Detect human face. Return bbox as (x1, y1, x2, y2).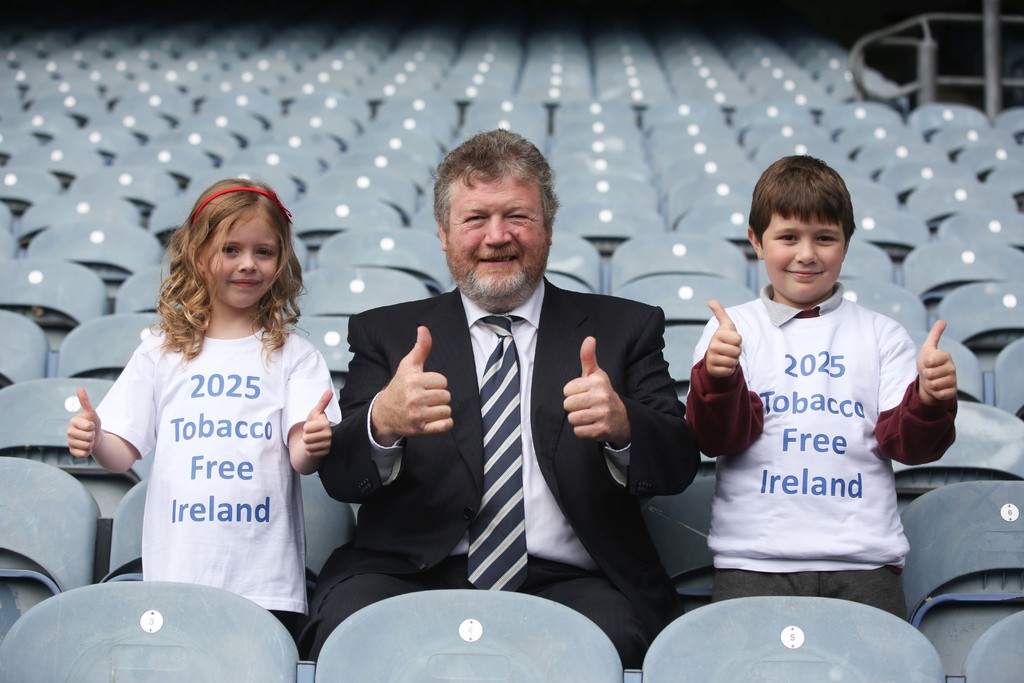
(444, 177, 545, 295).
